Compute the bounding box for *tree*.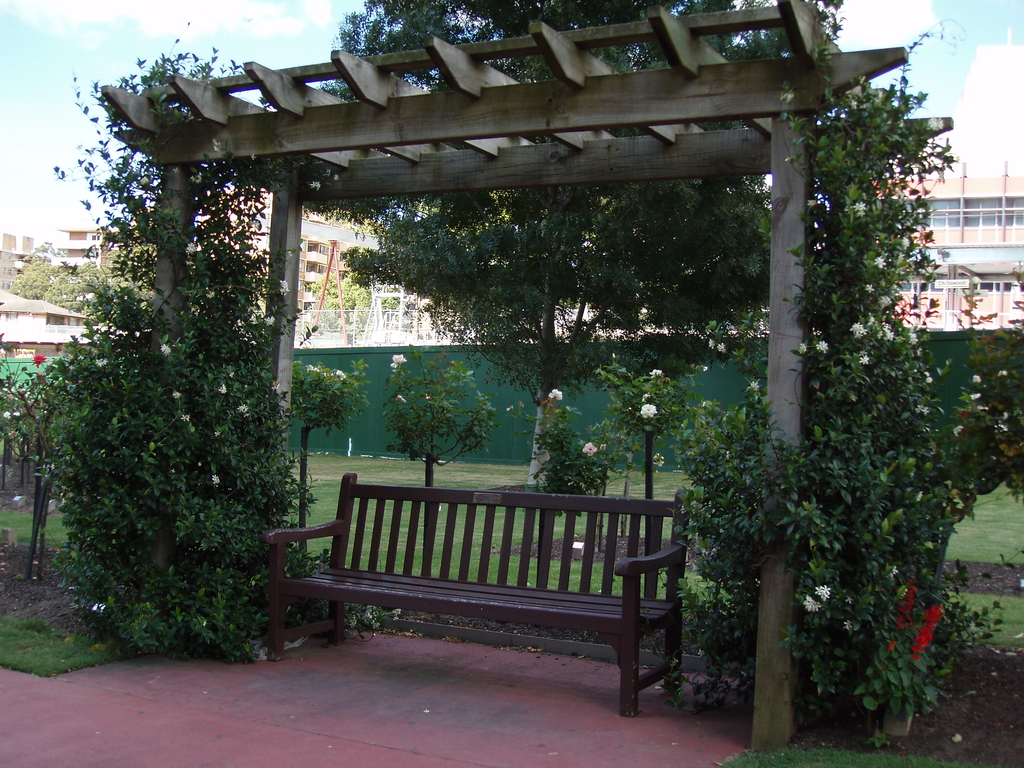
8:237:72:298.
